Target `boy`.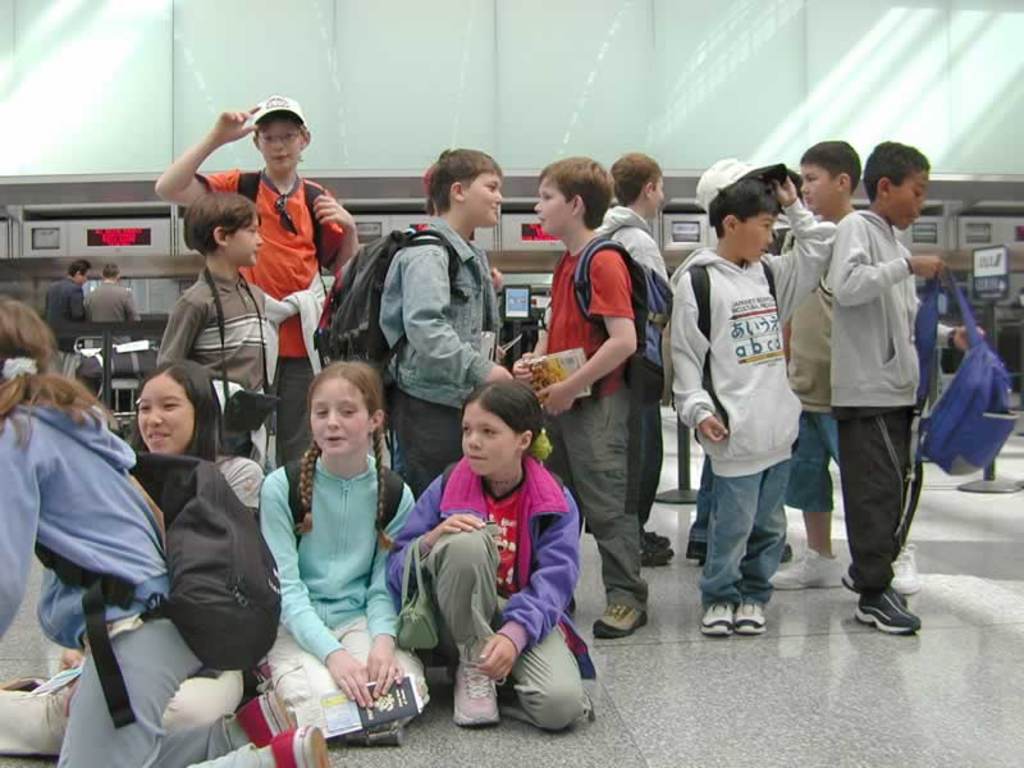
Target region: [378, 148, 515, 493].
